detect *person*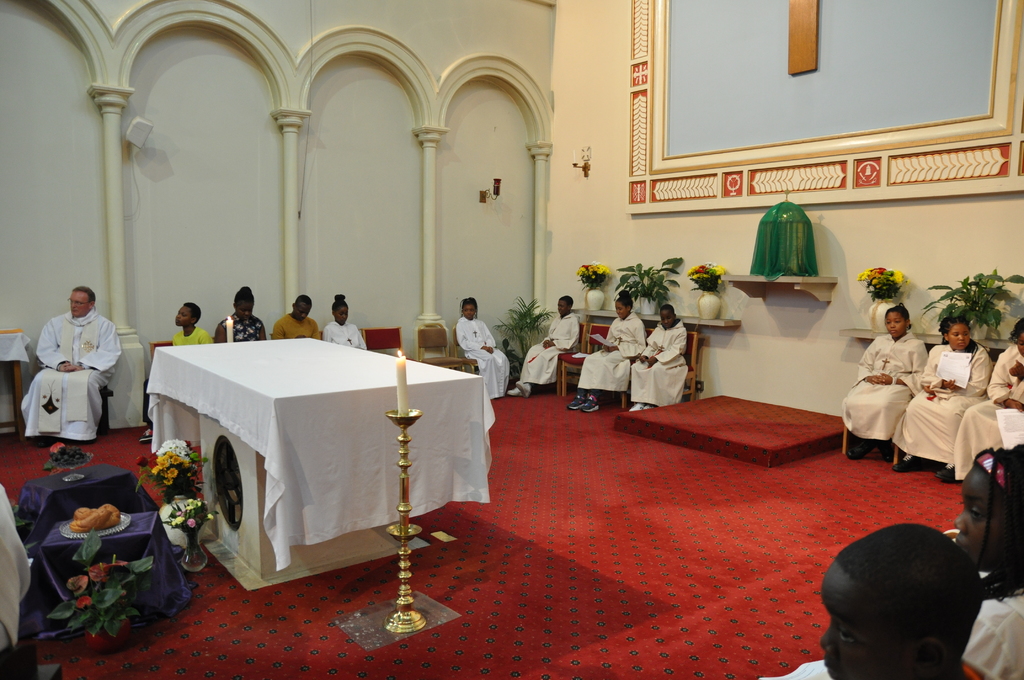
[left=620, top=304, right=700, bottom=416]
